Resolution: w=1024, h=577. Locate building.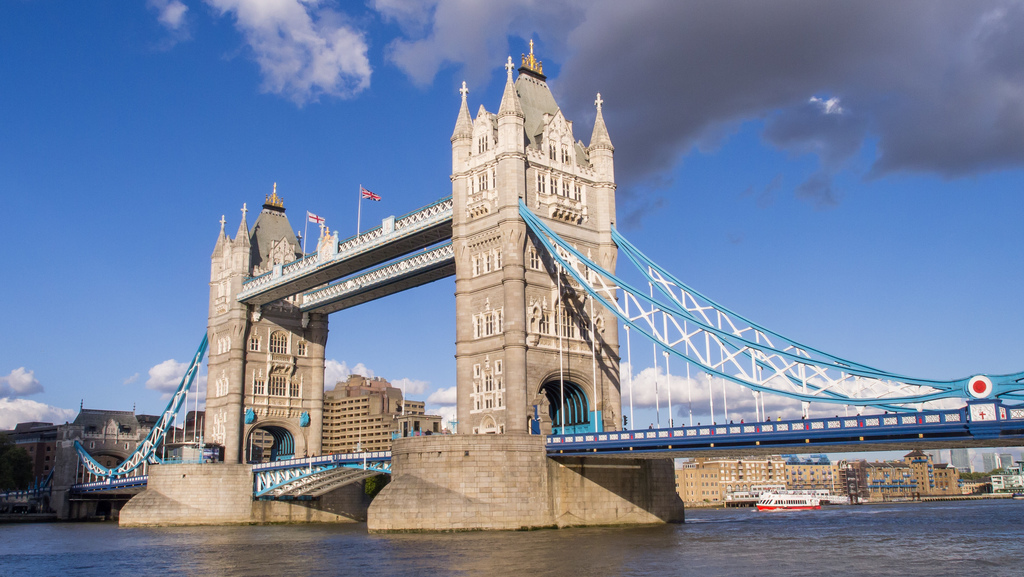
<region>326, 371, 442, 446</region>.
